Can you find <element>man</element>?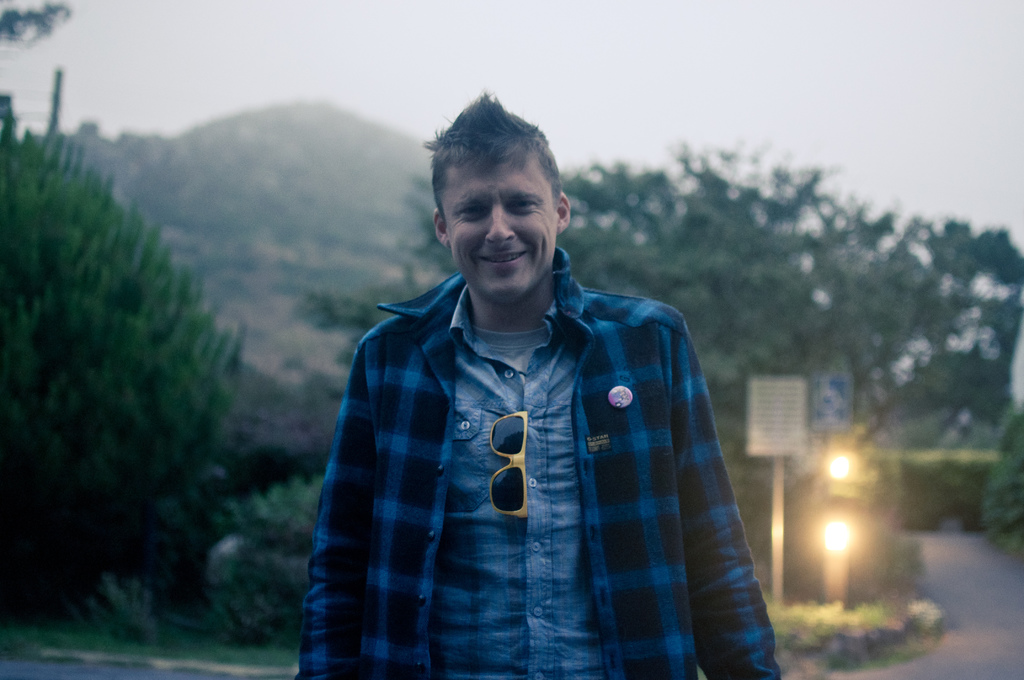
Yes, bounding box: [301,97,797,679].
